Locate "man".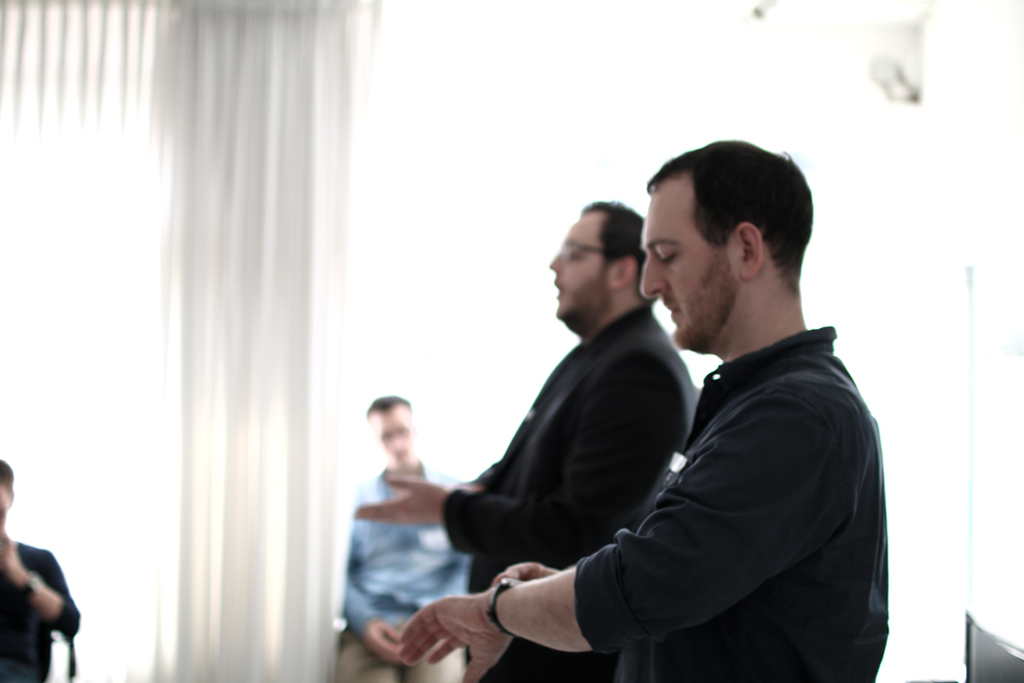
Bounding box: bbox=[0, 459, 80, 682].
